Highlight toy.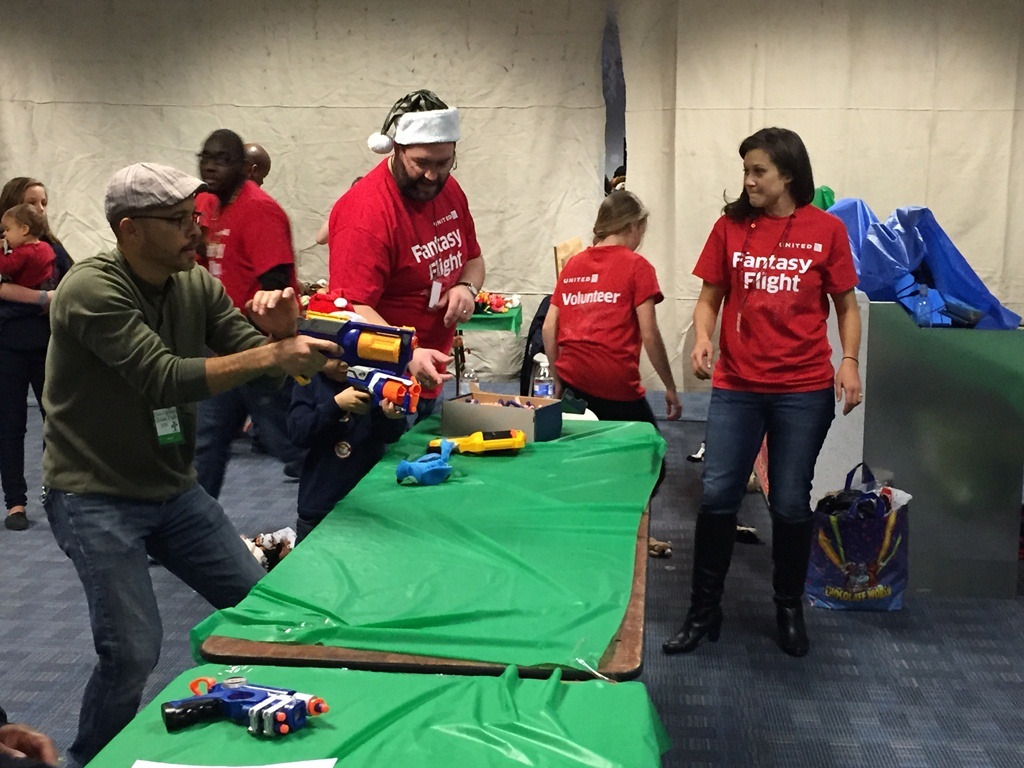
Highlighted region: bbox=[336, 357, 411, 414].
